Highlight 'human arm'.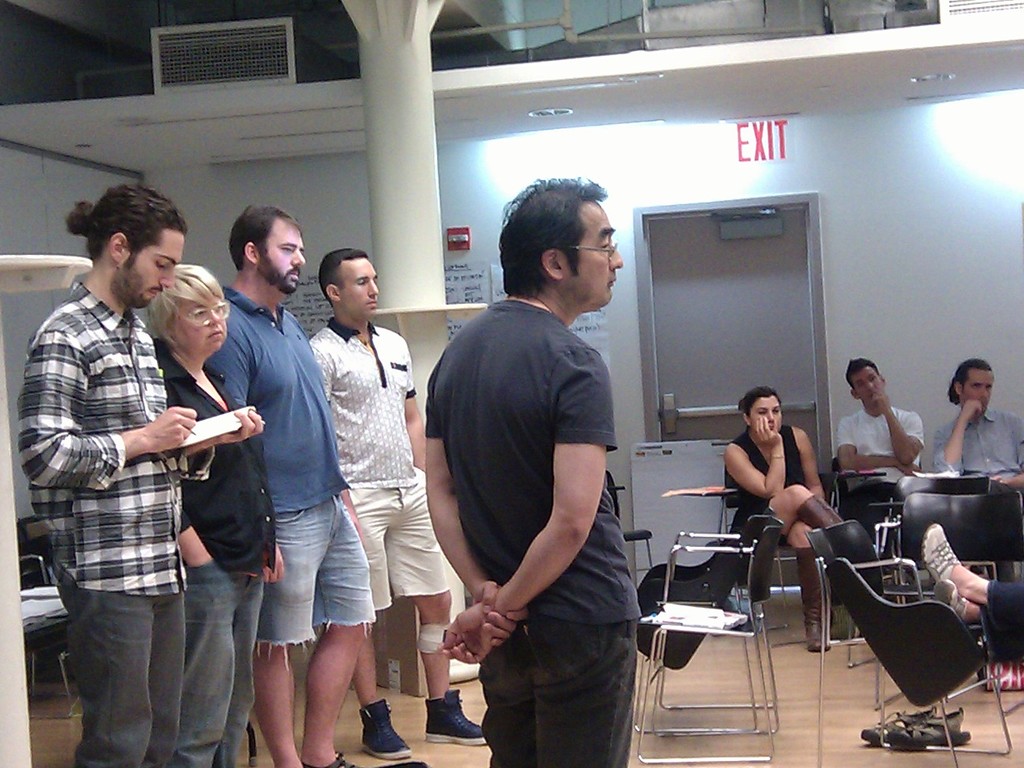
Highlighted region: select_region(440, 350, 614, 665).
